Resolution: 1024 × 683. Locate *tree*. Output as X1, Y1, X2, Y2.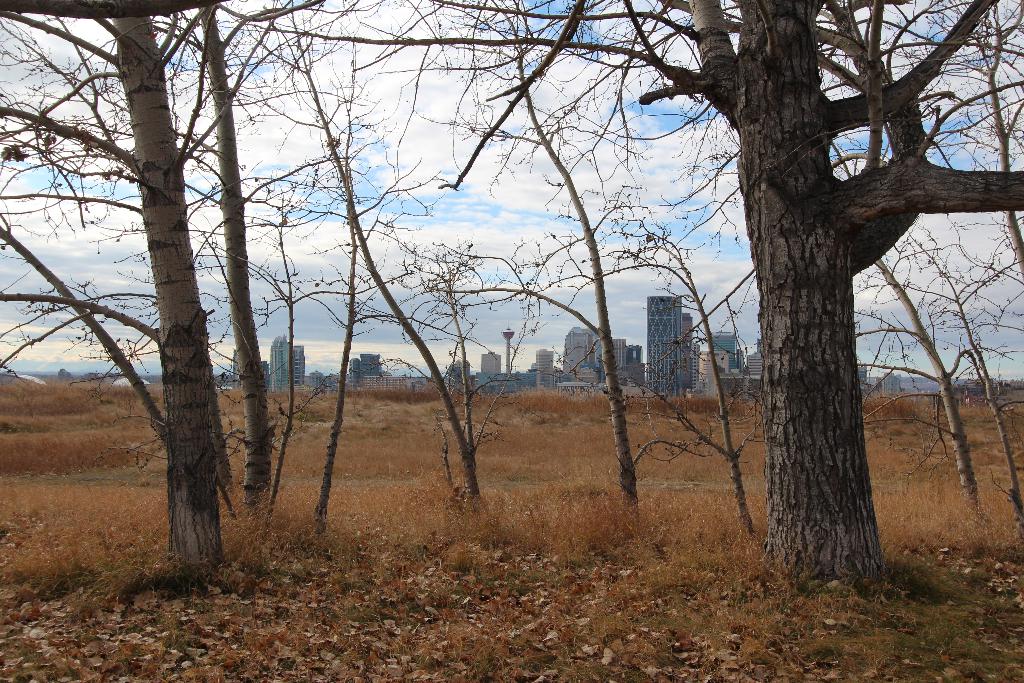
901, 223, 1023, 530.
